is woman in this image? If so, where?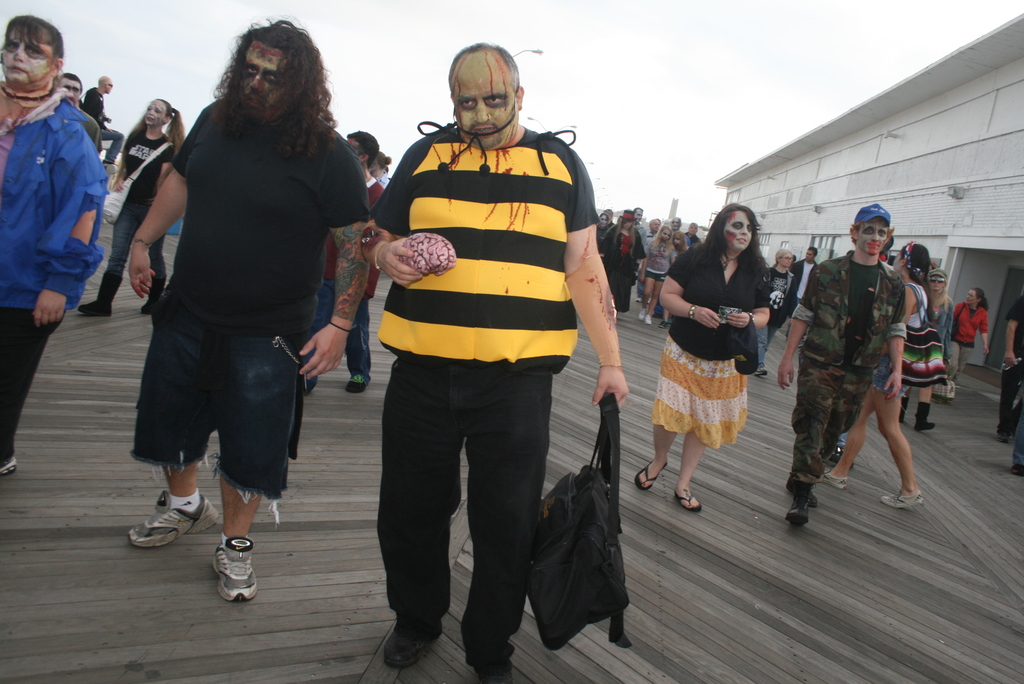
Yes, at [x1=675, y1=226, x2=684, y2=253].
